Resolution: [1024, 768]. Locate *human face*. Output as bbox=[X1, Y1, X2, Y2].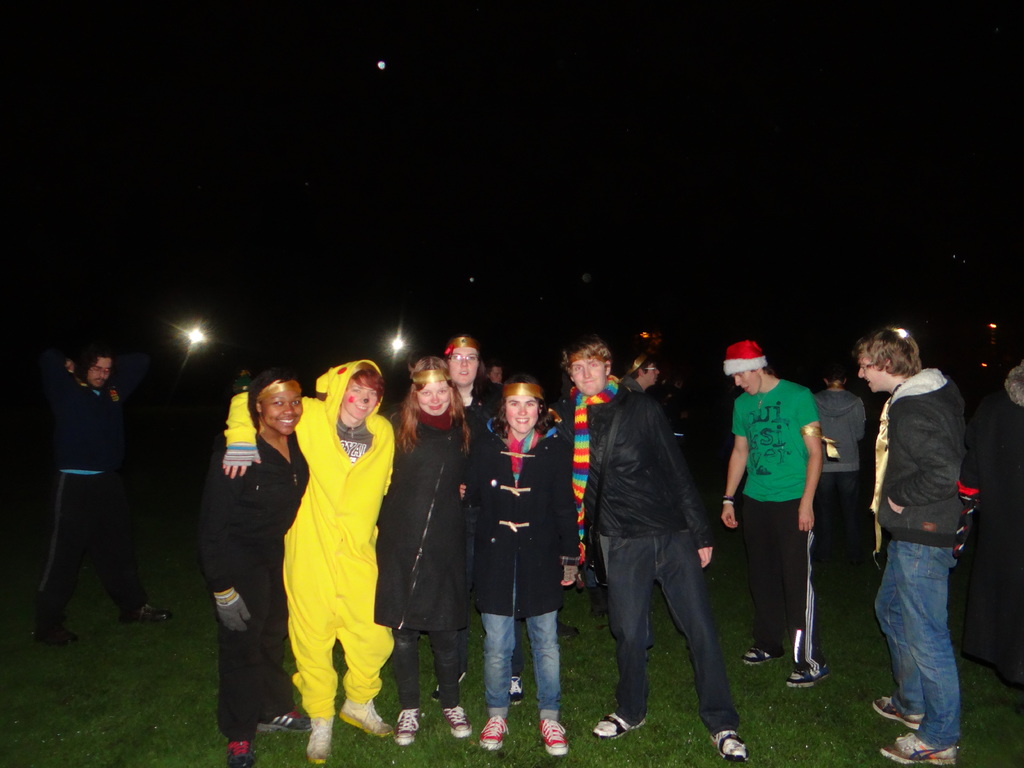
bbox=[505, 400, 538, 434].
